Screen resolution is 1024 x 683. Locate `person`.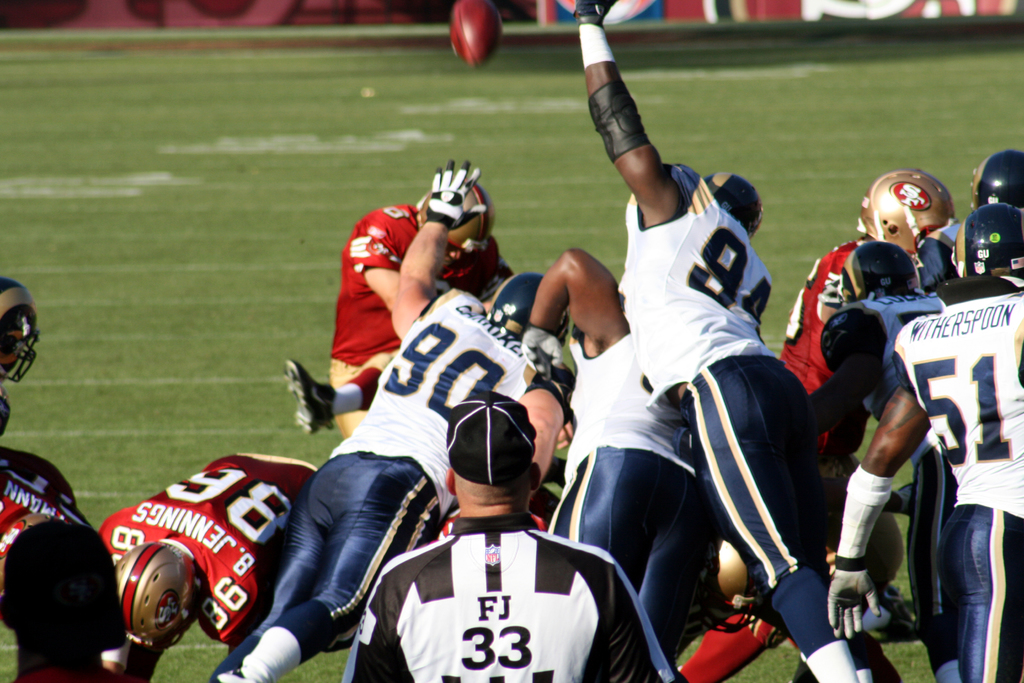
rect(207, 153, 573, 681).
